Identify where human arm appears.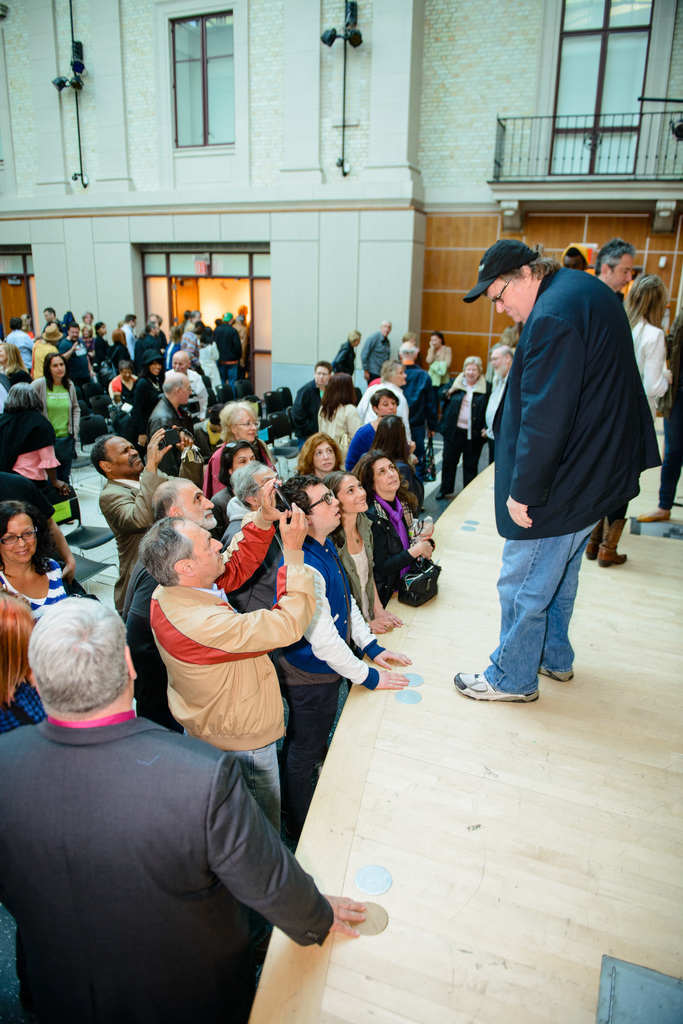
Appears at region(406, 536, 434, 566).
